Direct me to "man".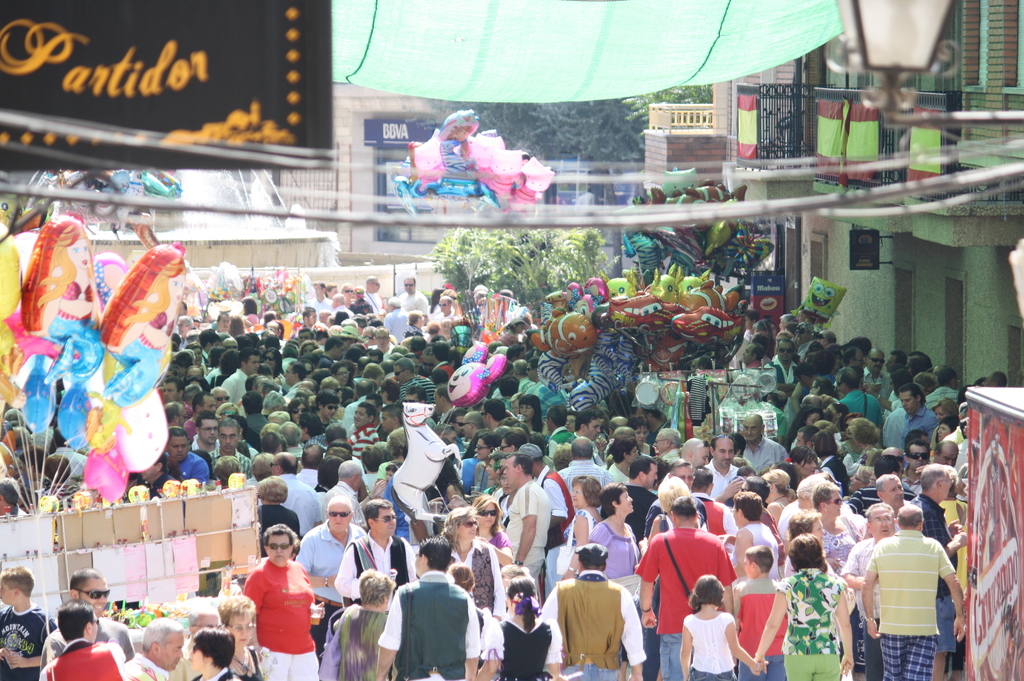
Direction: bbox(861, 501, 966, 680).
